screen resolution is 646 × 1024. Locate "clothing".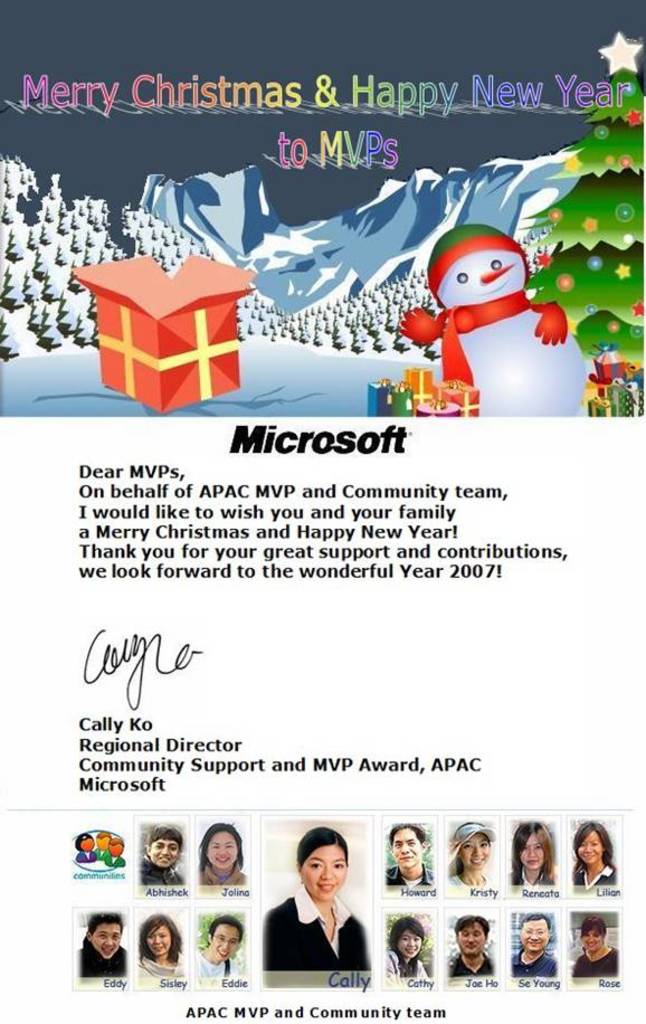
(left=383, top=951, right=421, bottom=975).
